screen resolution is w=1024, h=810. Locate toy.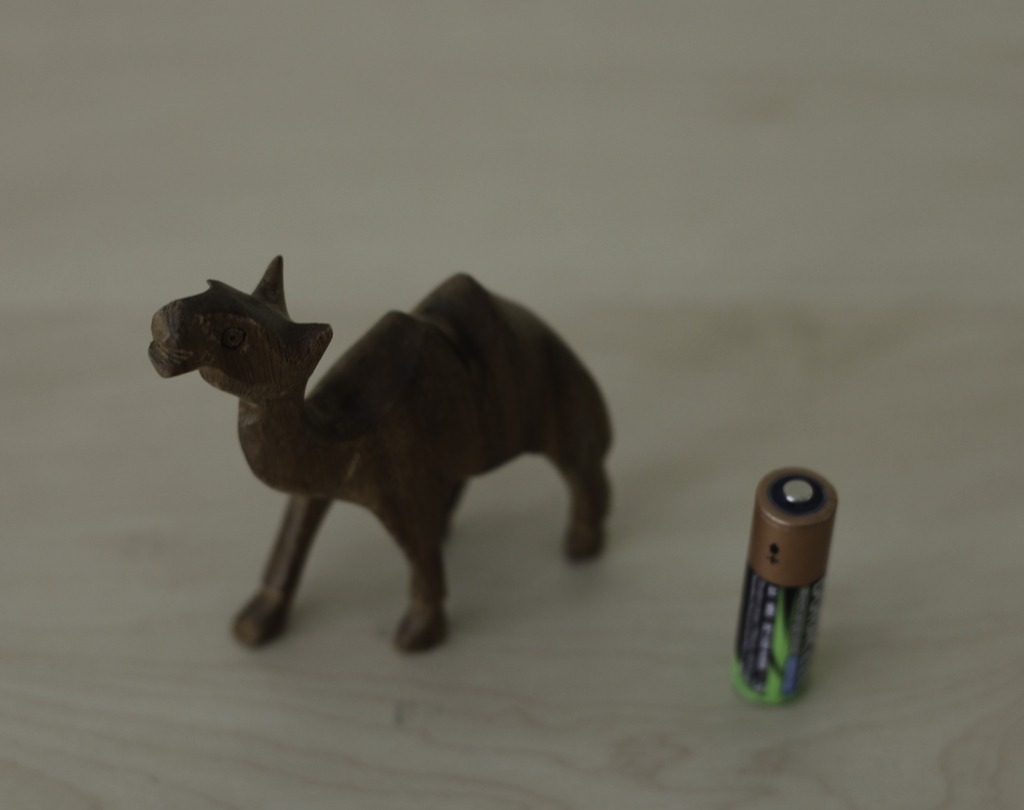
[x1=153, y1=273, x2=628, y2=669].
